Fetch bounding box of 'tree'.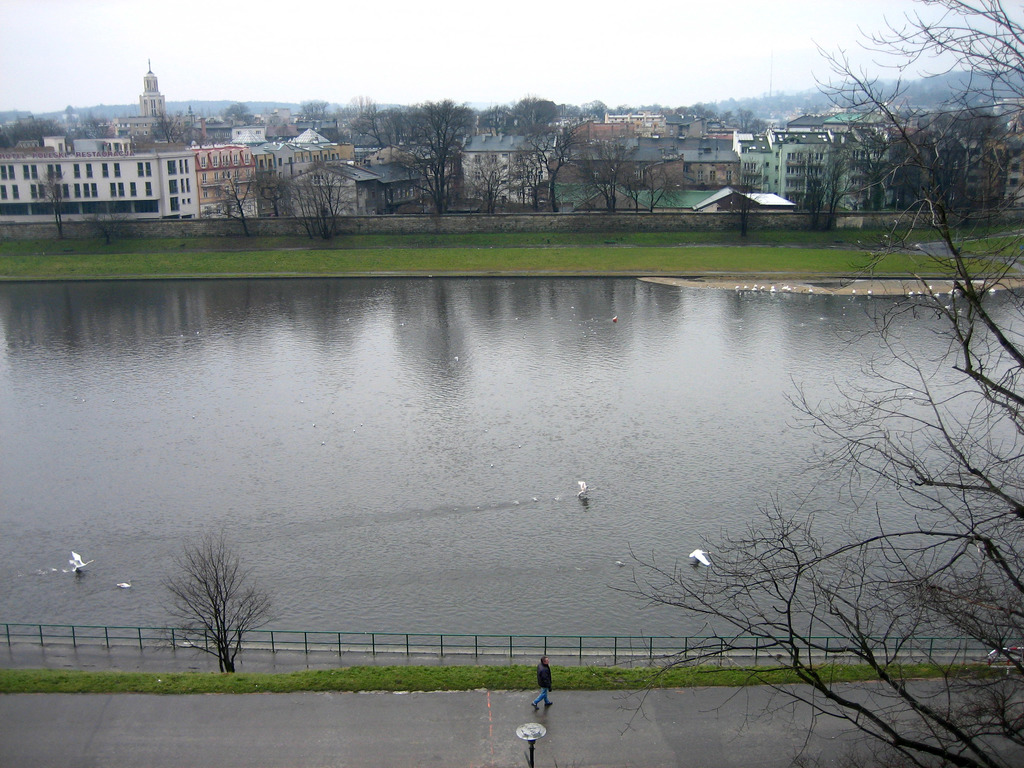
Bbox: [513,111,586,214].
